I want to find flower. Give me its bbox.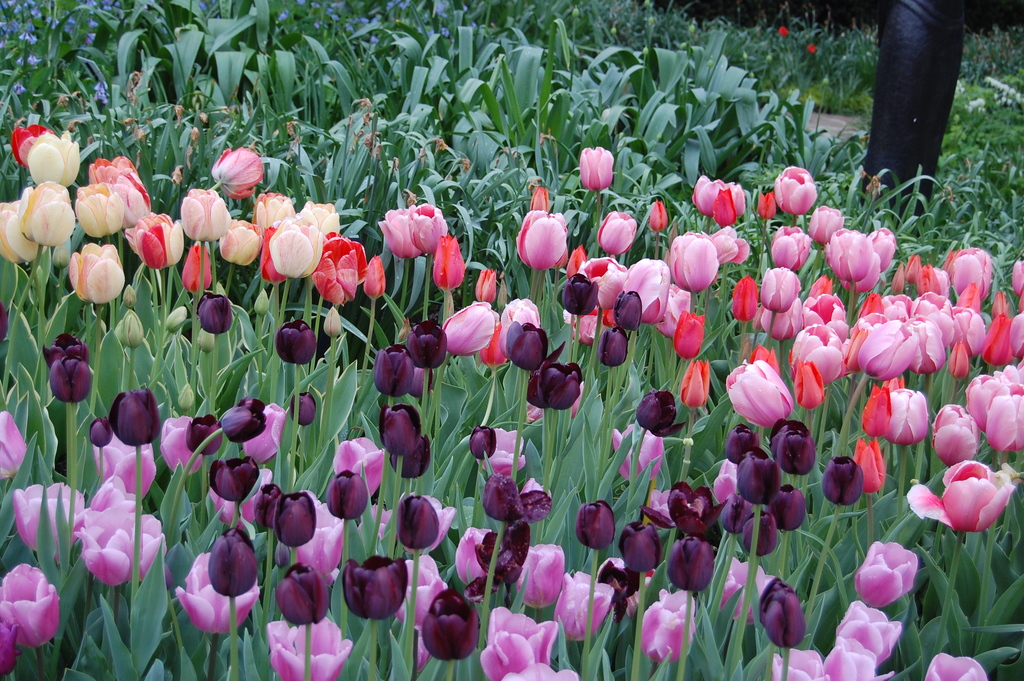
box=[0, 564, 61, 673].
